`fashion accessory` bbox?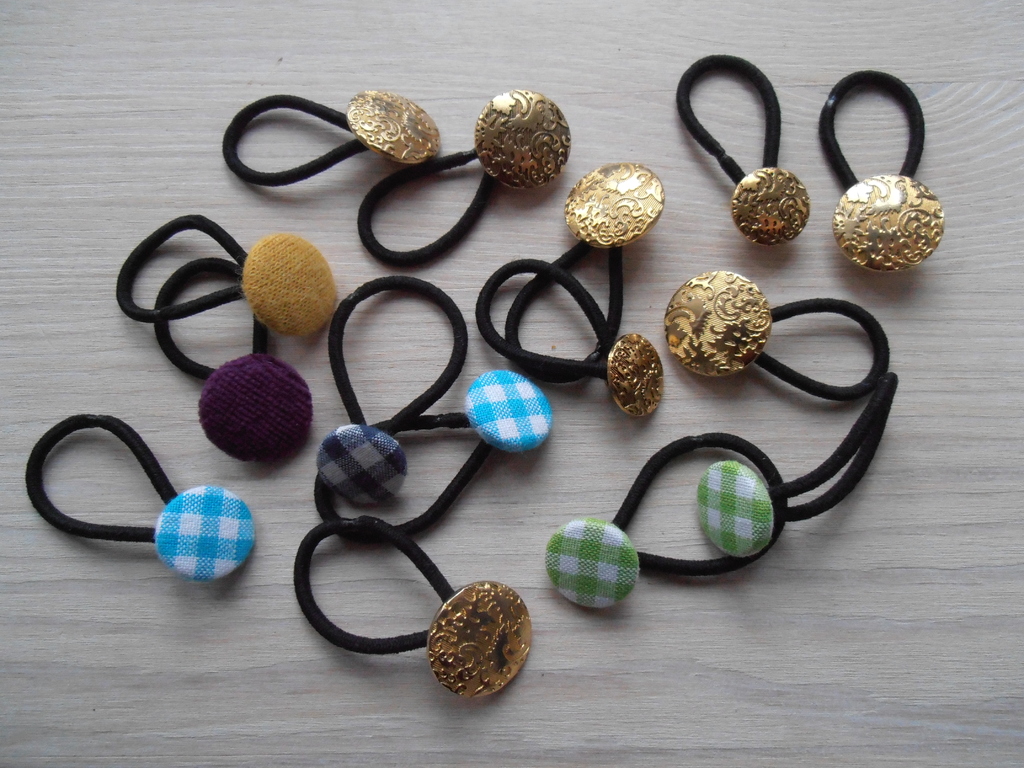
<box>356,87,572,267</box>
